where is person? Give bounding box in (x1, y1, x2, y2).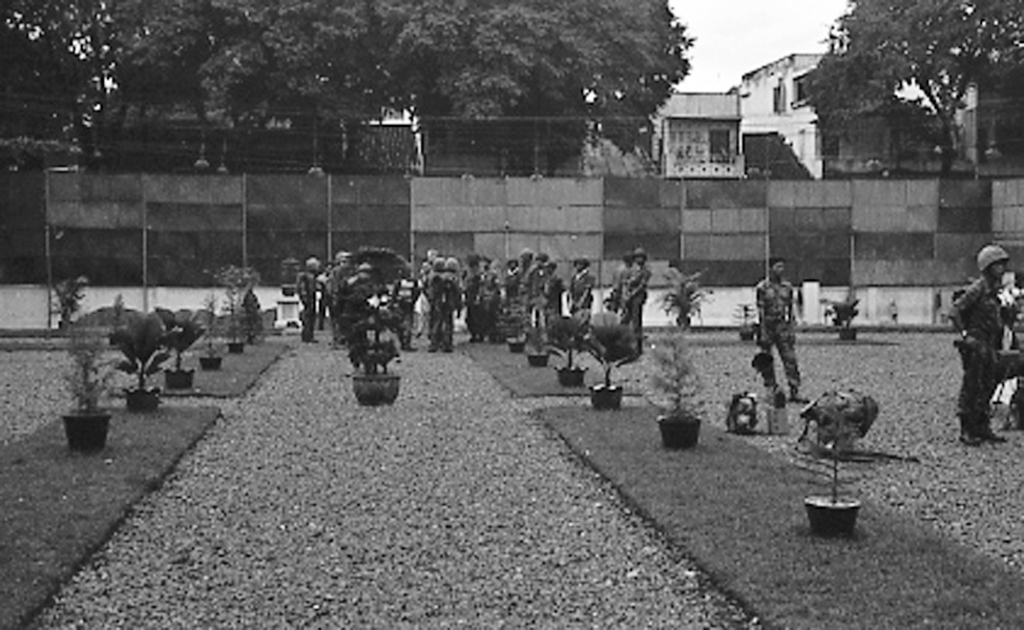
(610, 256, 627, 318).
